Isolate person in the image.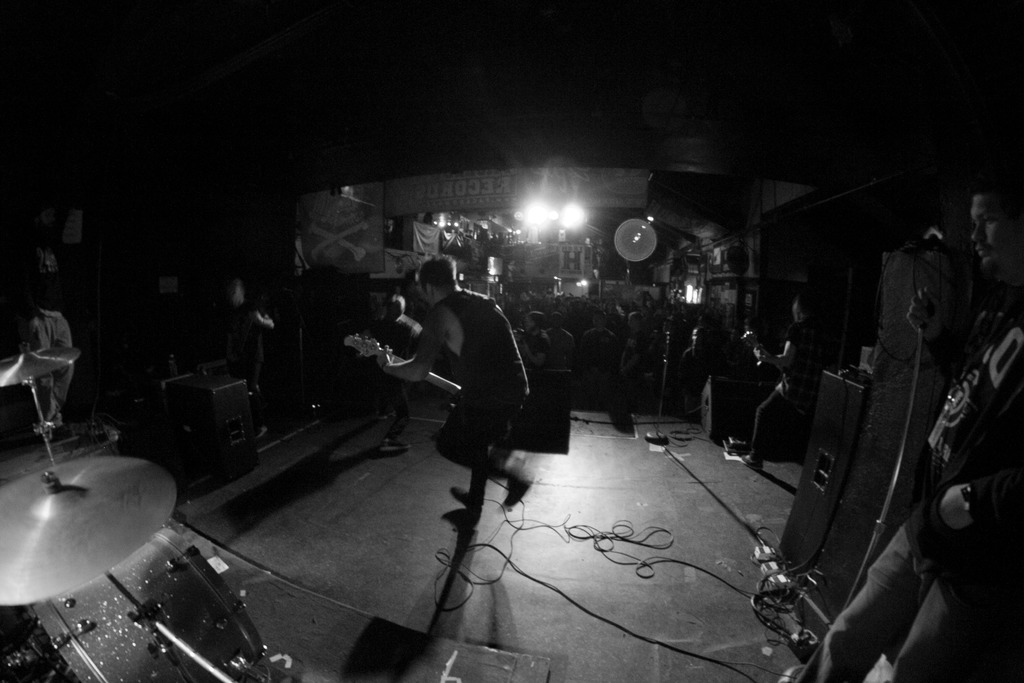
Isolated region: 374, 252, 530, 516.
